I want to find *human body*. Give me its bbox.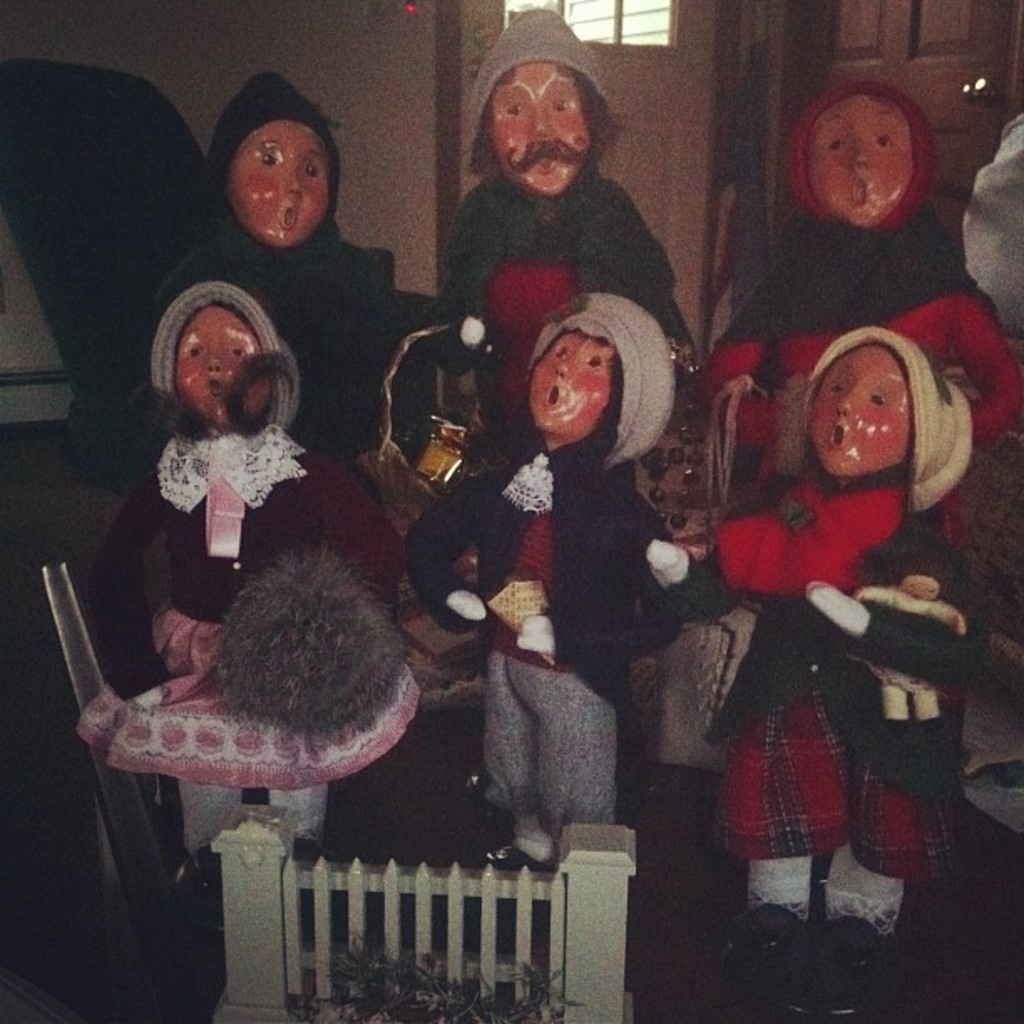
region(430, 159, 698, 418).
